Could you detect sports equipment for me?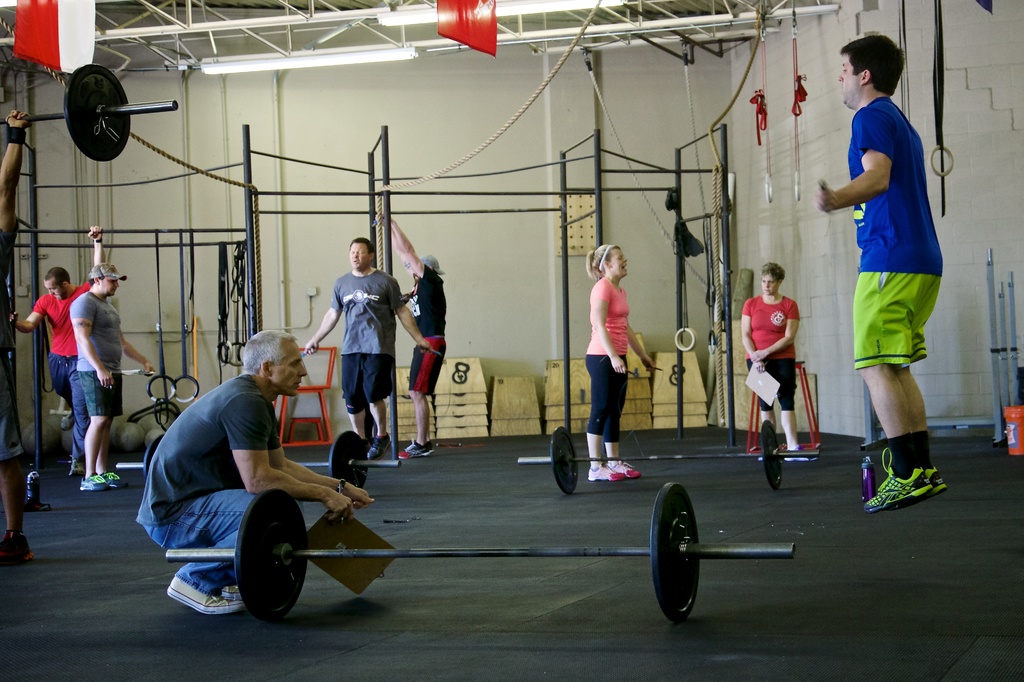
Detection result: (401, 439, 433, 456).
